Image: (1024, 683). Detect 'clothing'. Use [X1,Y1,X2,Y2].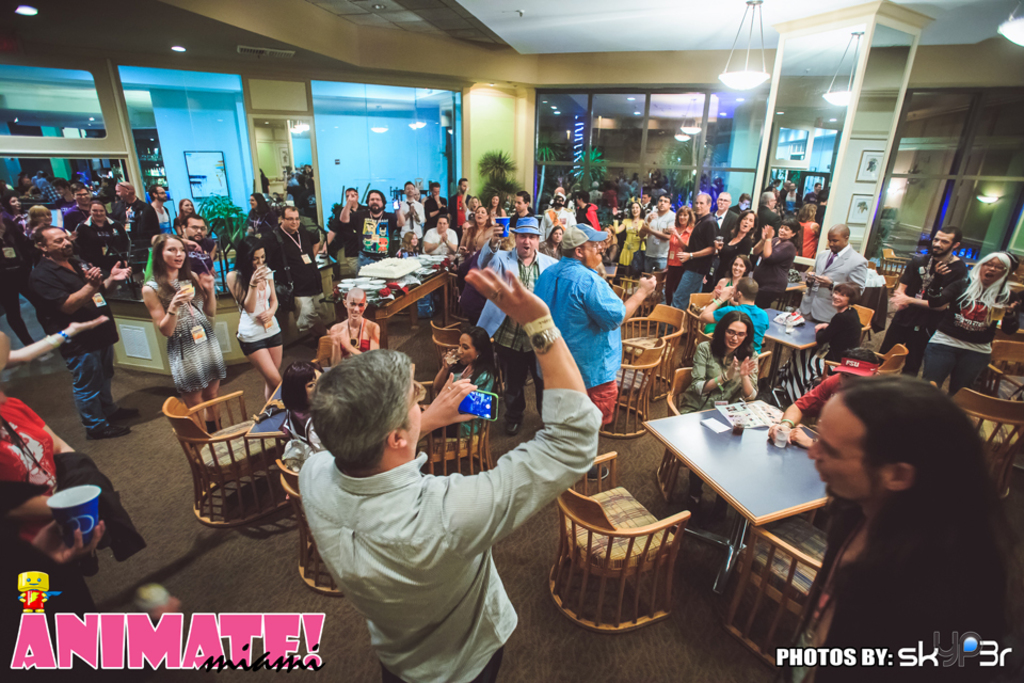
[787,510,990,682].
